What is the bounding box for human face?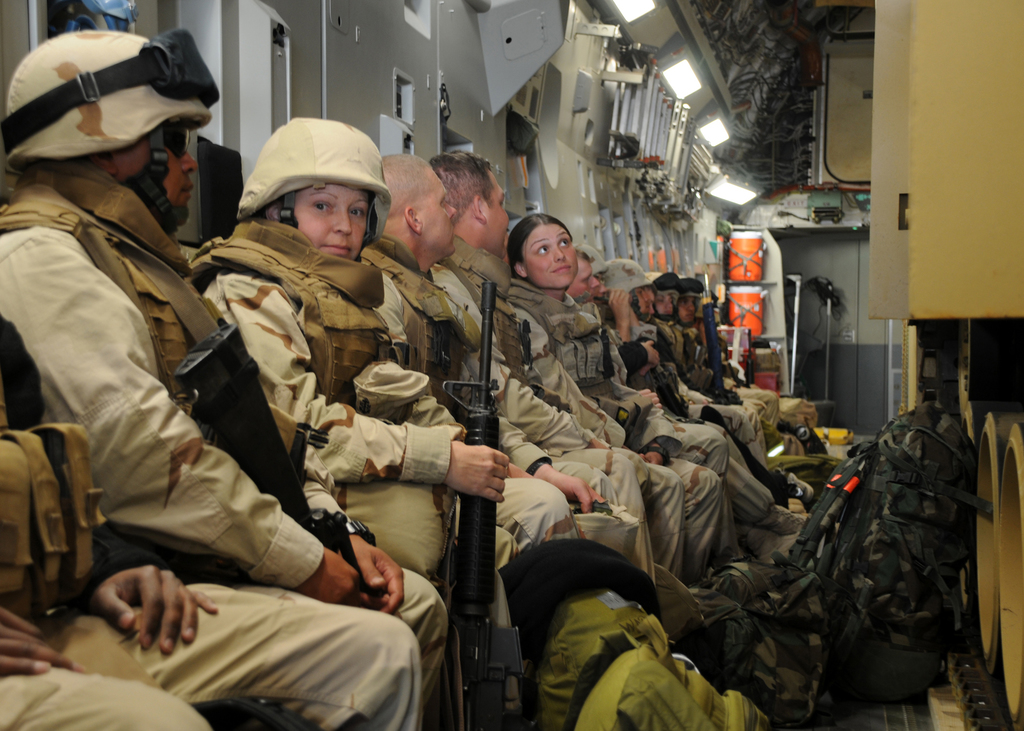
crop(294, 182, 370, 261).
